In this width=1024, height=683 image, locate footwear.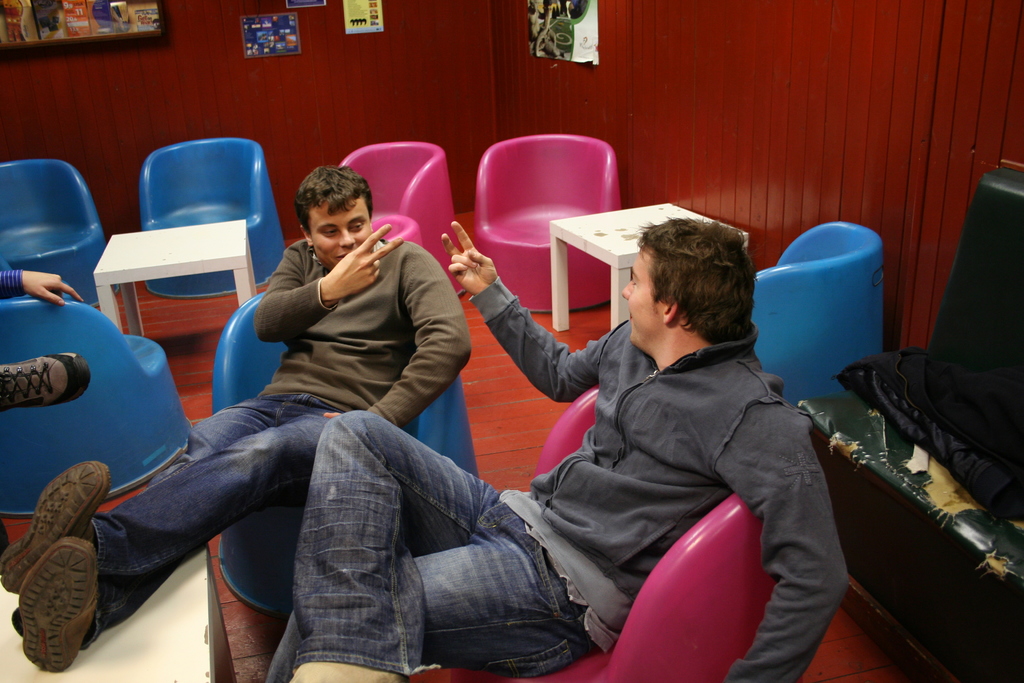
Bounding box: select_region(0, 352, 93, 415).
